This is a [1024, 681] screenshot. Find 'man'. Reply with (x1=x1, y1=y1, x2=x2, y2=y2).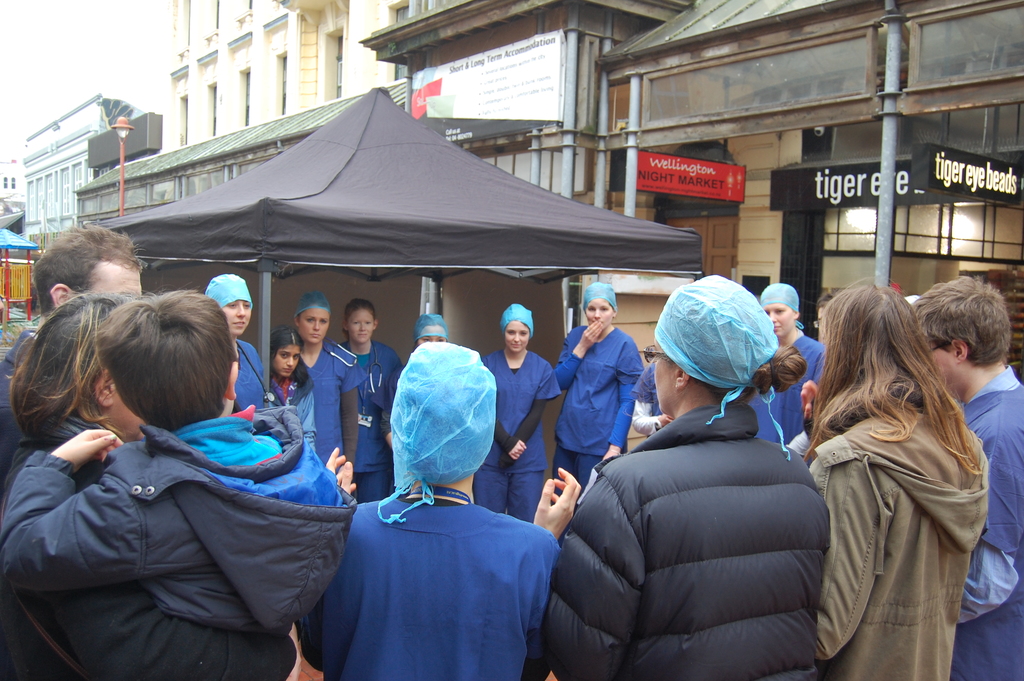
(x1=0, y1=222, x2=147, y2=498).
